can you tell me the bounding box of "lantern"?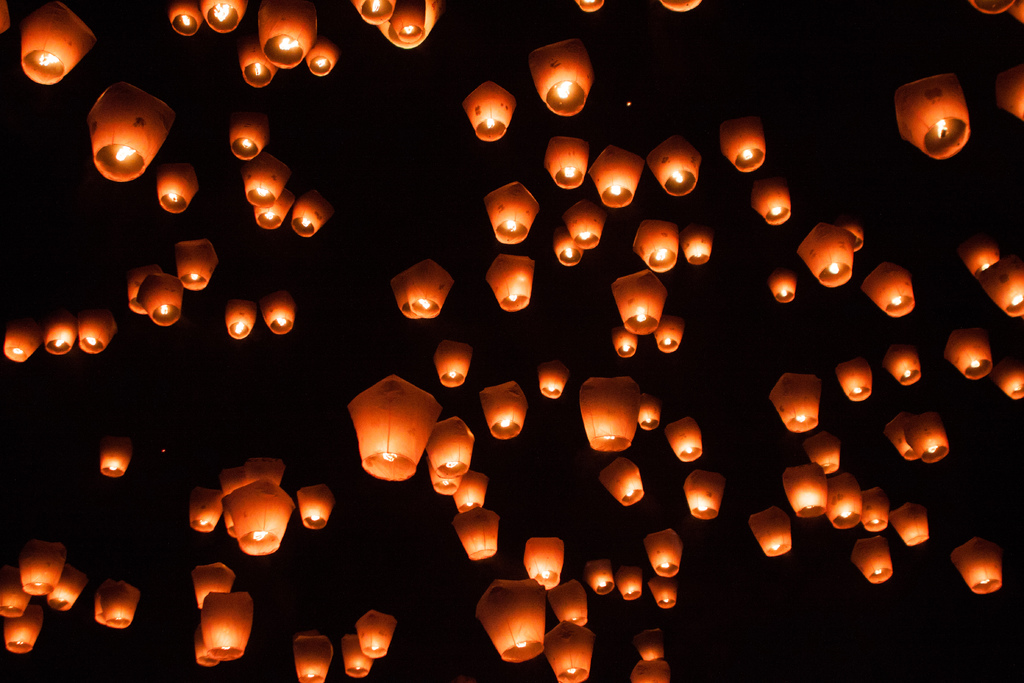
(x1=243, y1=155, x2=291, y2=206).
